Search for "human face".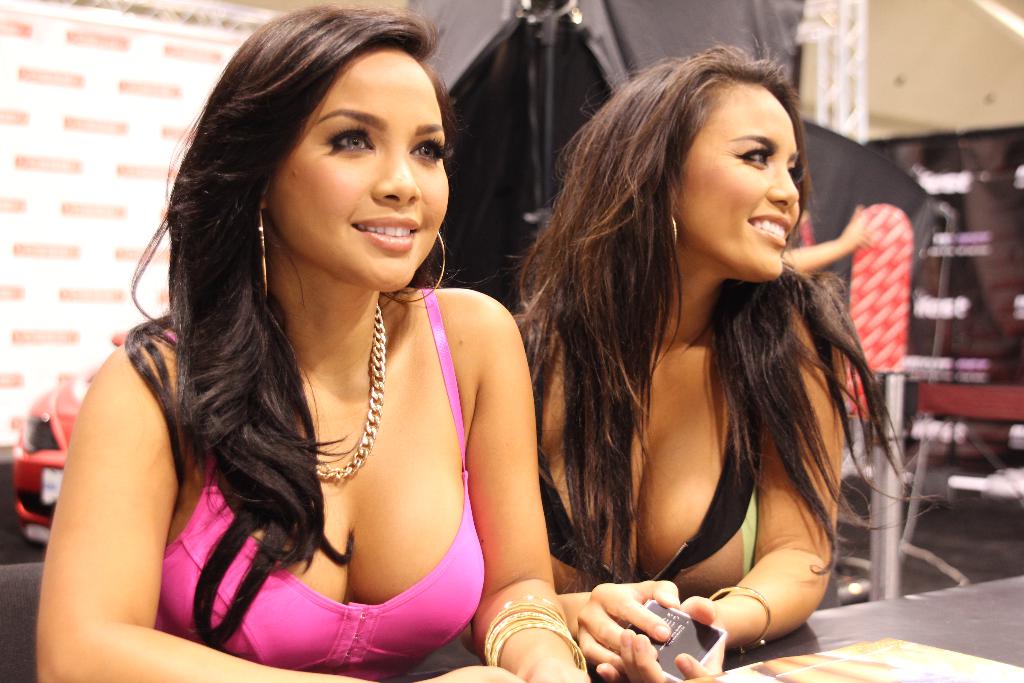
Found at <region>264, 47, 453, 293</region>.
